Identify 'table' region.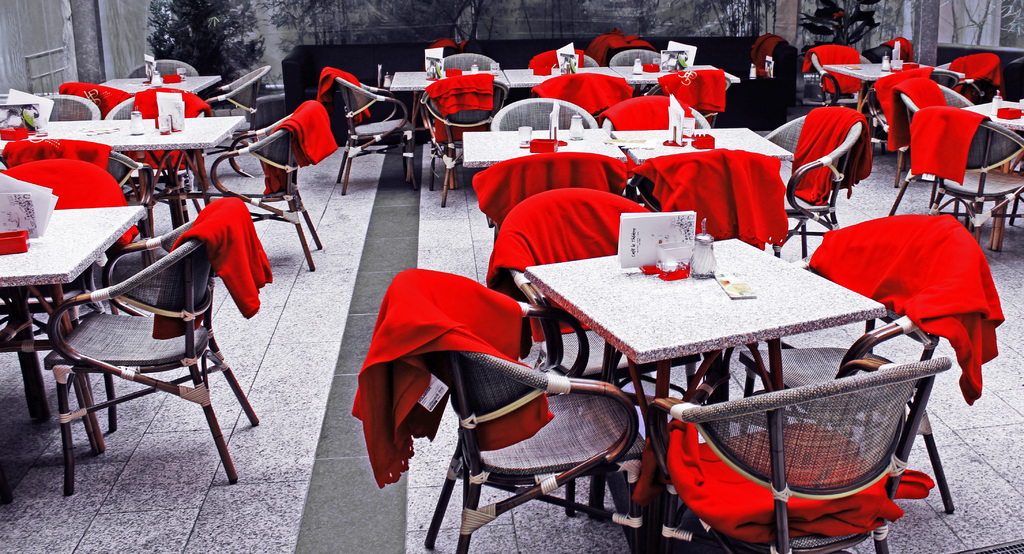
Region: [506,59,624,119].
